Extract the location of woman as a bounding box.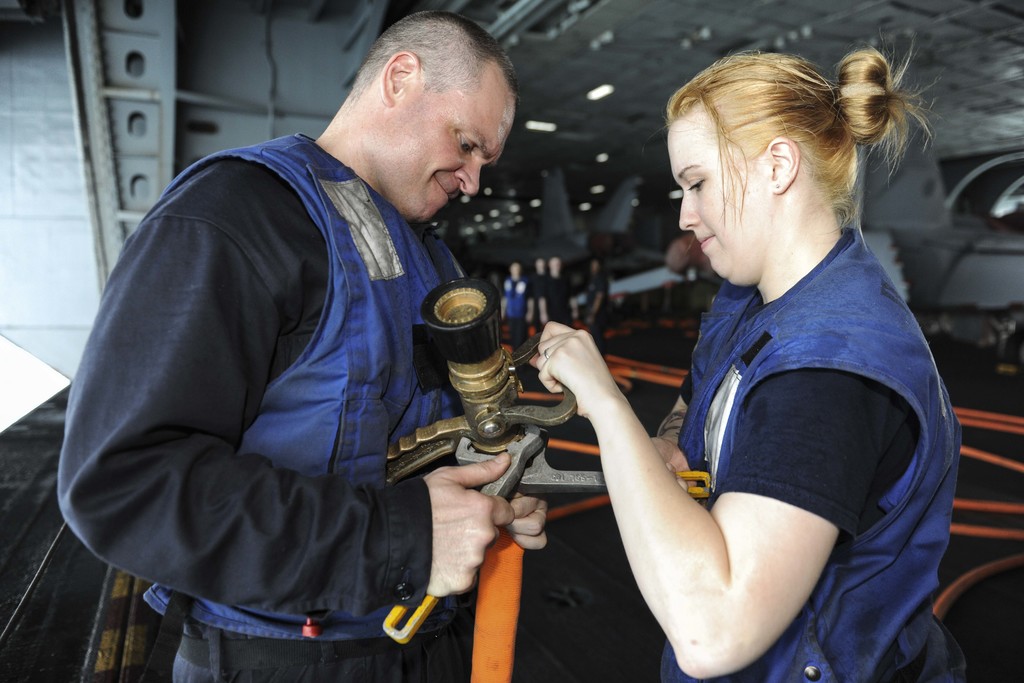
(508,41,937,682).
